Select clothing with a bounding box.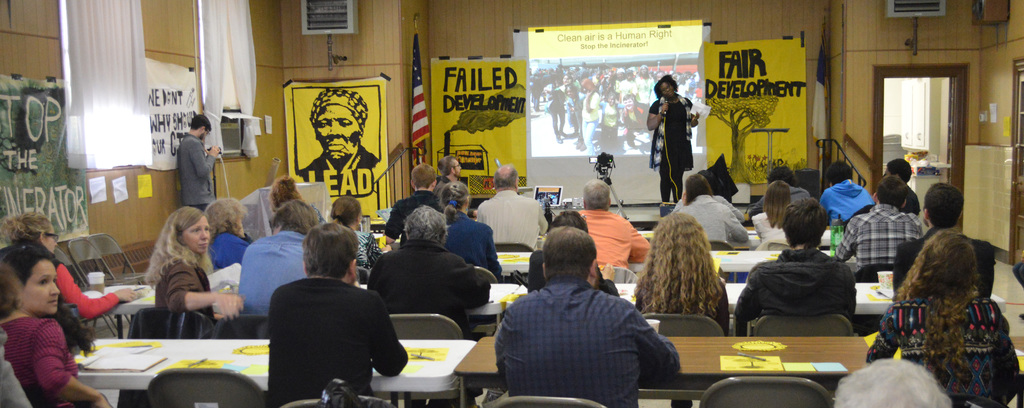
l=732, t=249, r=859, b=338.
